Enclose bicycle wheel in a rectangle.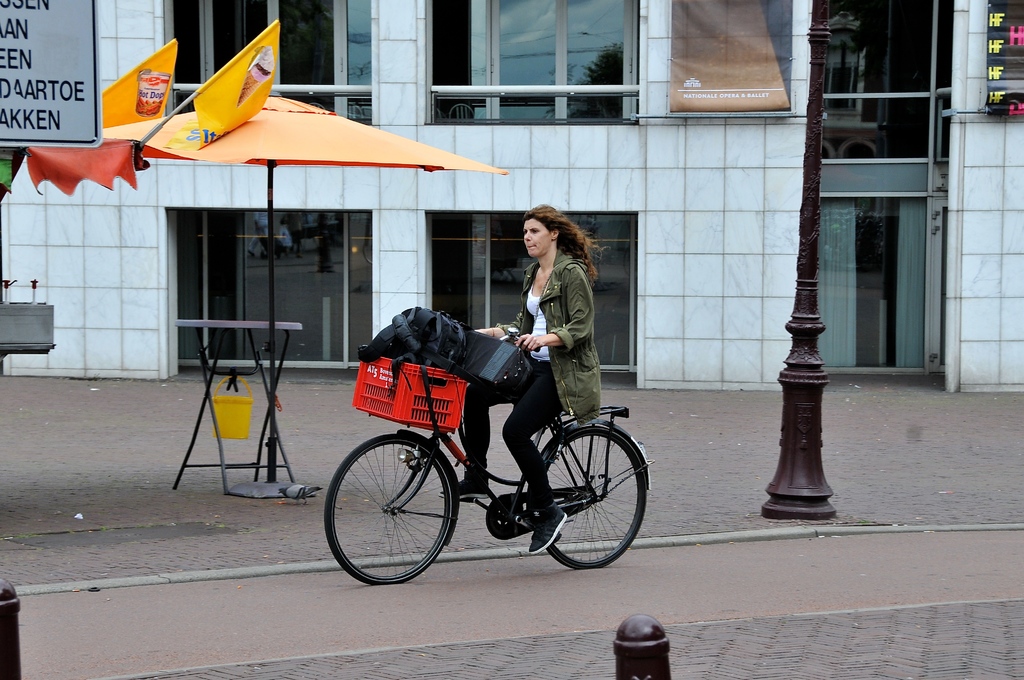
bbox=(339, 434, 467, 587).
